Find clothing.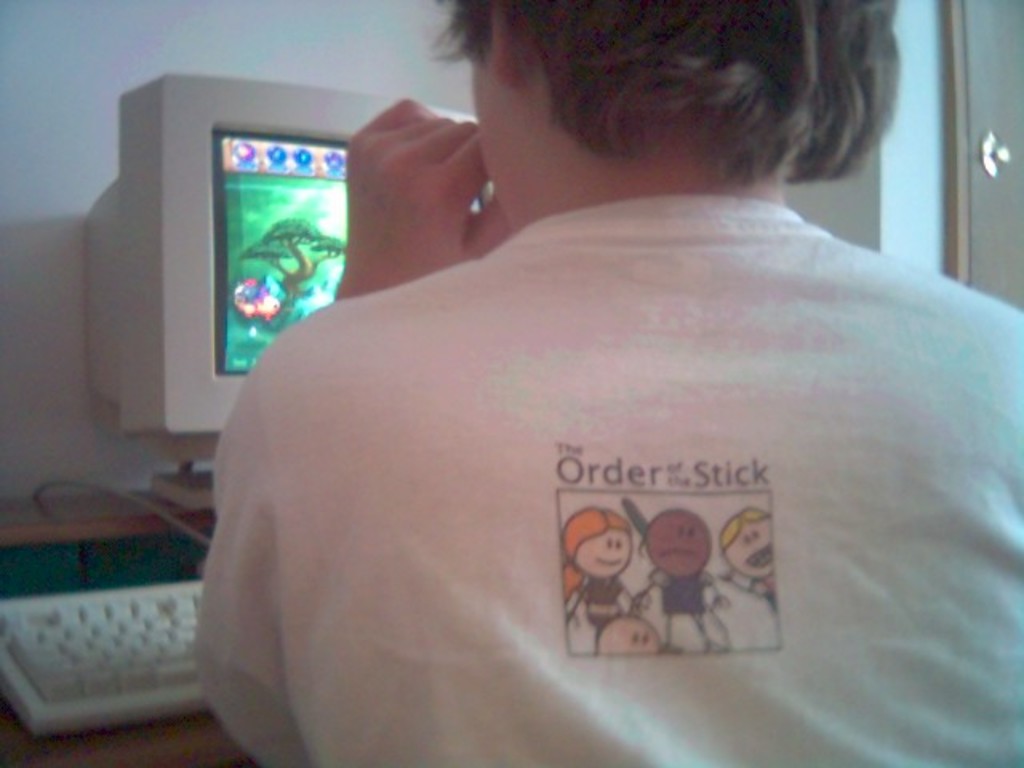
(left=662, top=574, right=699, bottom=613).
